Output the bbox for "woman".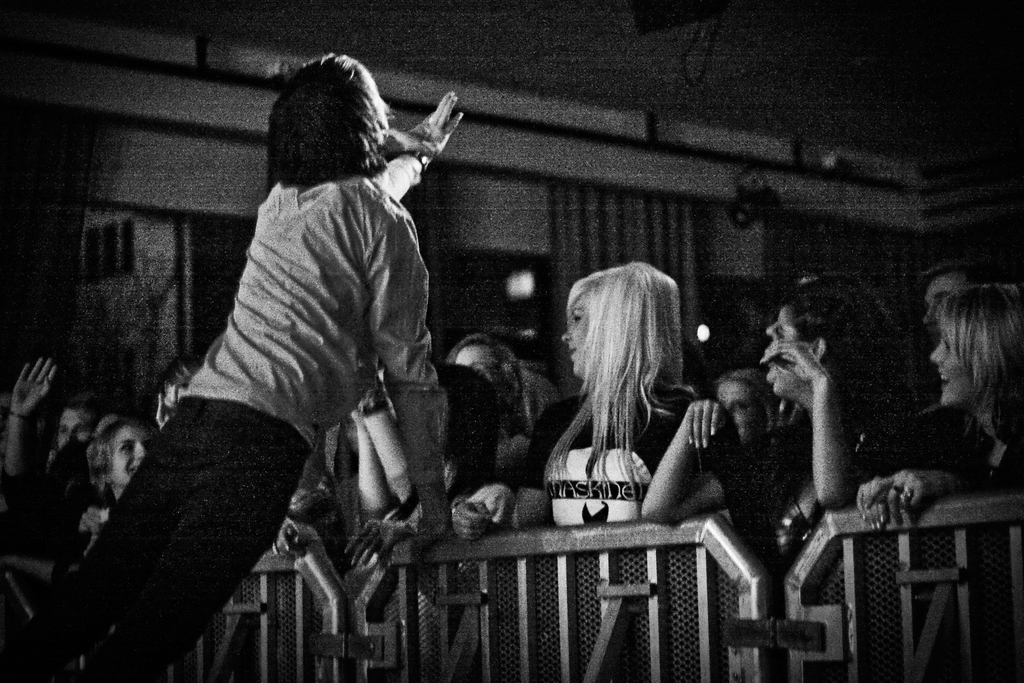
box=[637, 288, 915, 582].
